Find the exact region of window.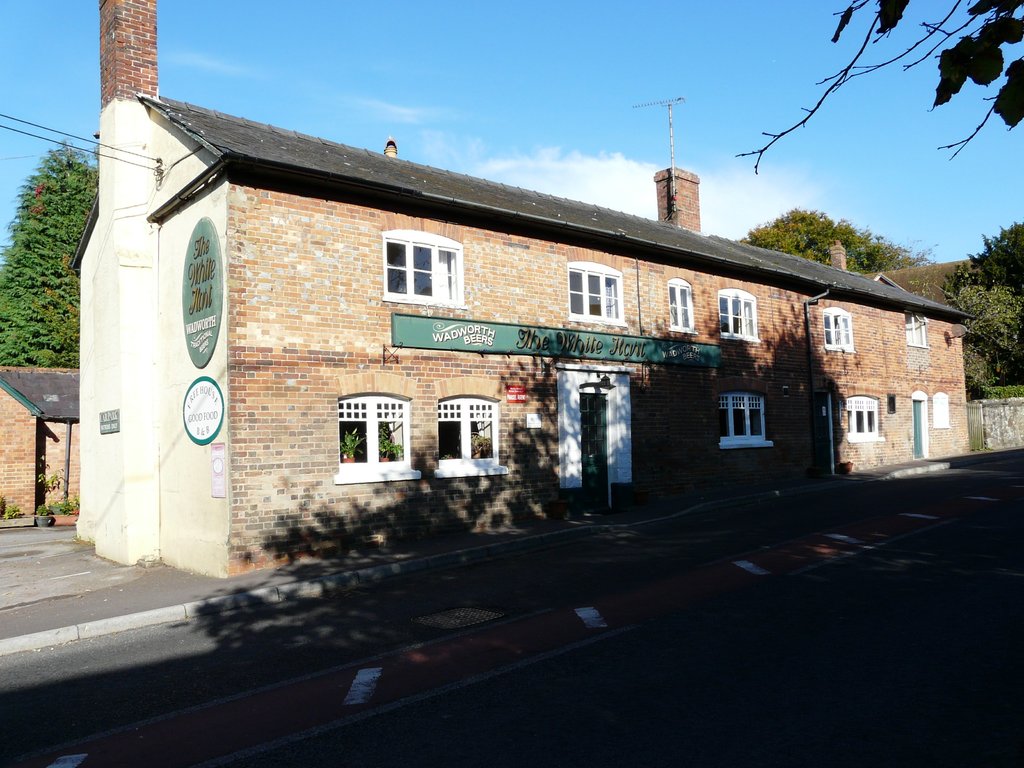
Exact region: {"left": 932, "top": 392, "right": 950, "bottom": 430}.
